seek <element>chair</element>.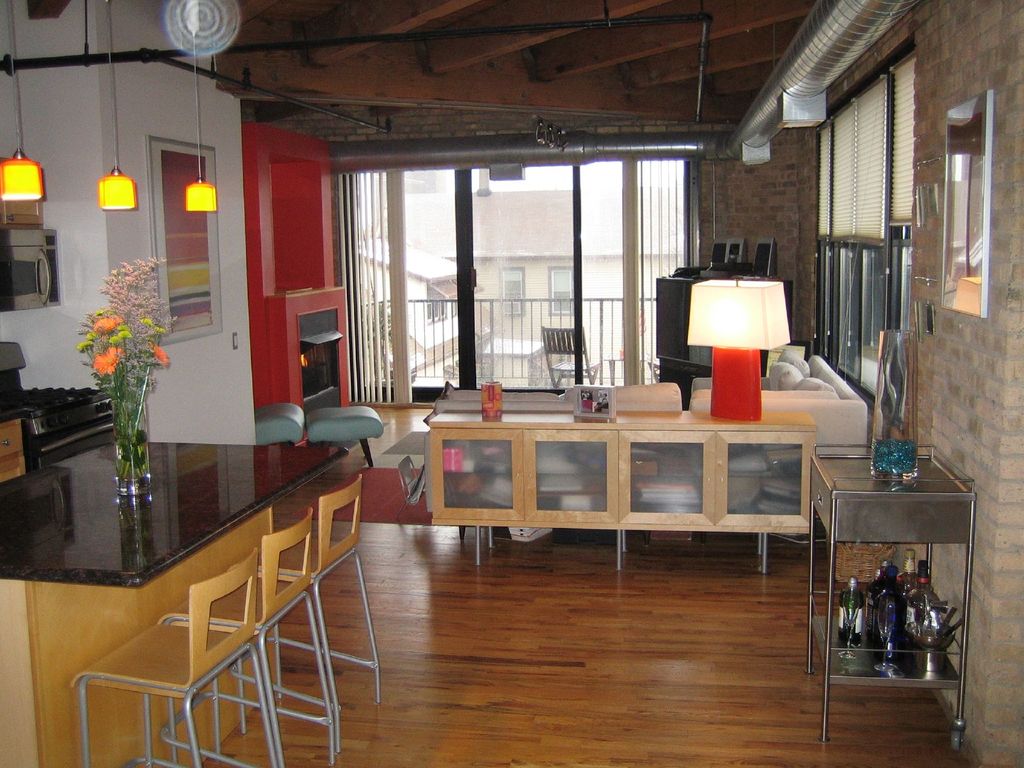
select_region(539, 324, 608, 387).
